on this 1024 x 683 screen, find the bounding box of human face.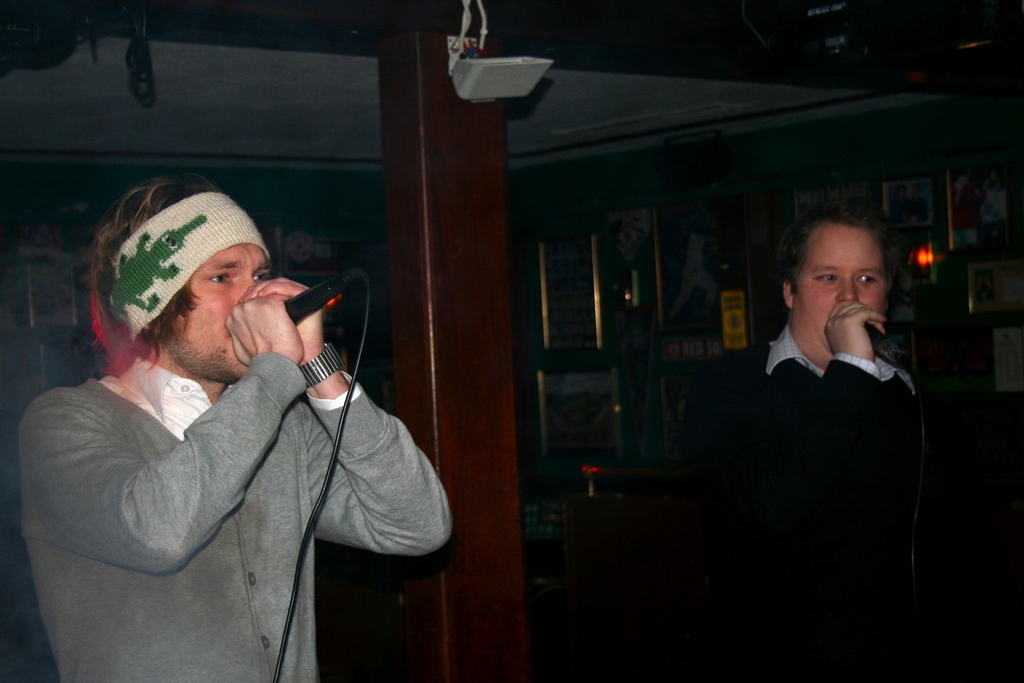
Bounding box: [172,244,272,381].
